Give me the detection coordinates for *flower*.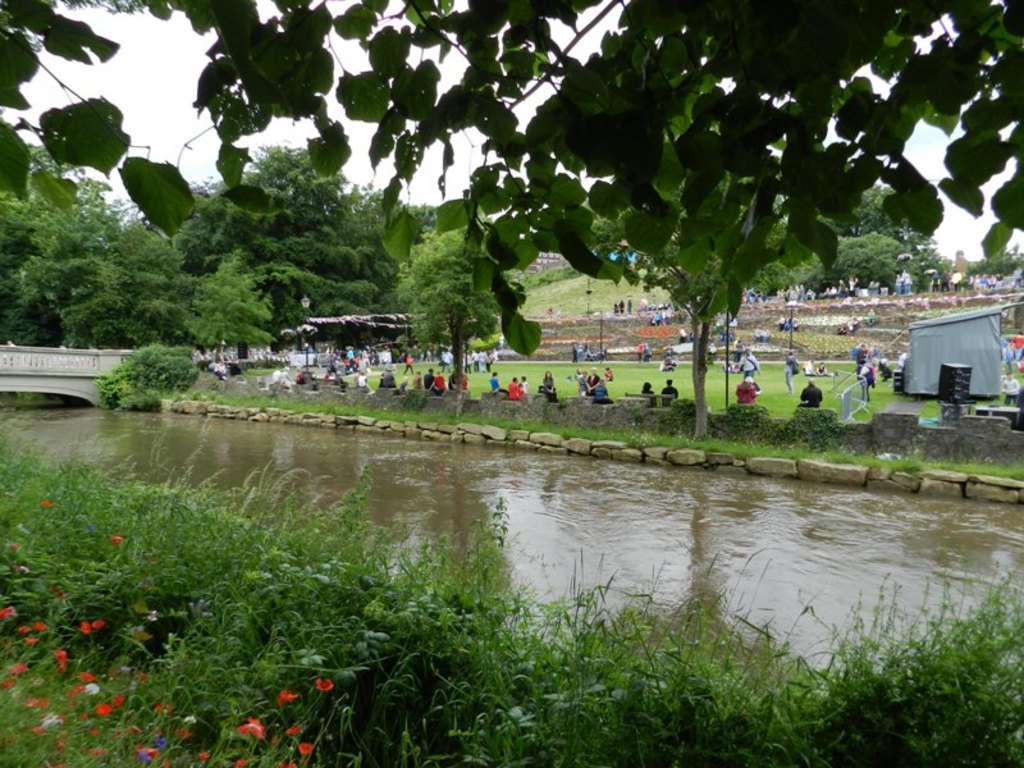
<box>96,617,106,626</box>.
